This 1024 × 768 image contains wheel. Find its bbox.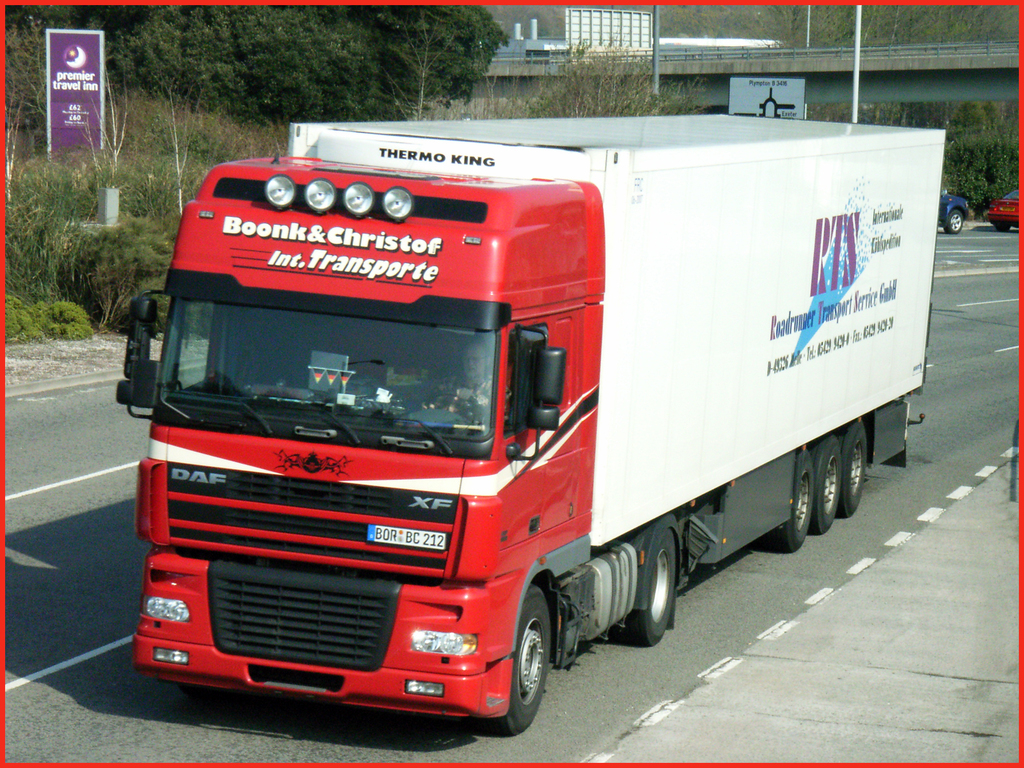
<box>996,224,1012,233</box>.
